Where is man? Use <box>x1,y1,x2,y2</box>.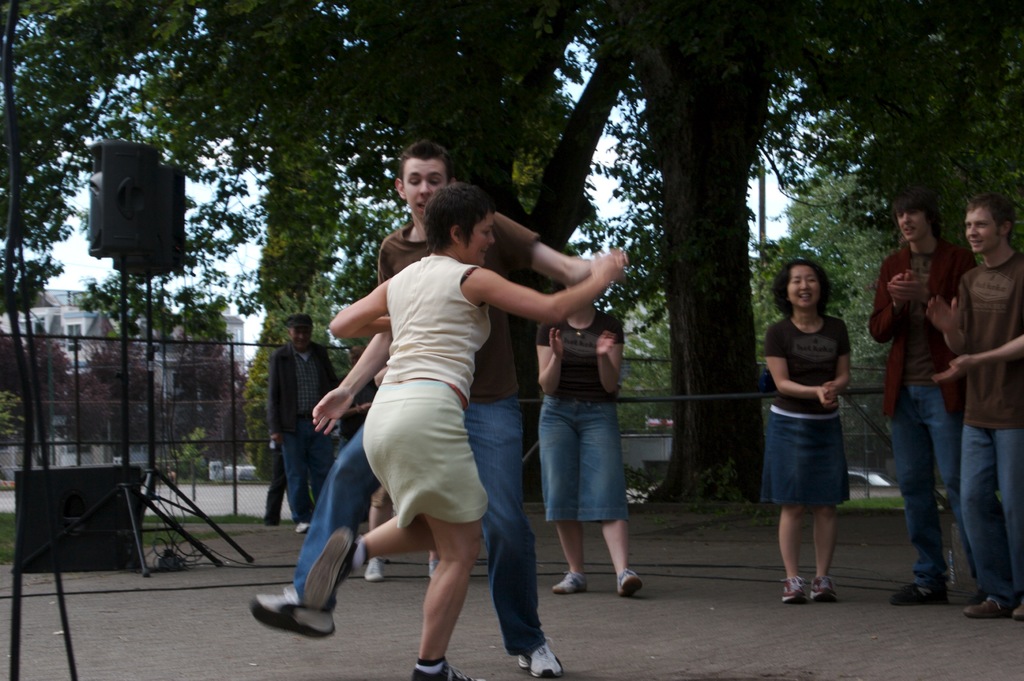
<box>868,190,985,607</box>.
